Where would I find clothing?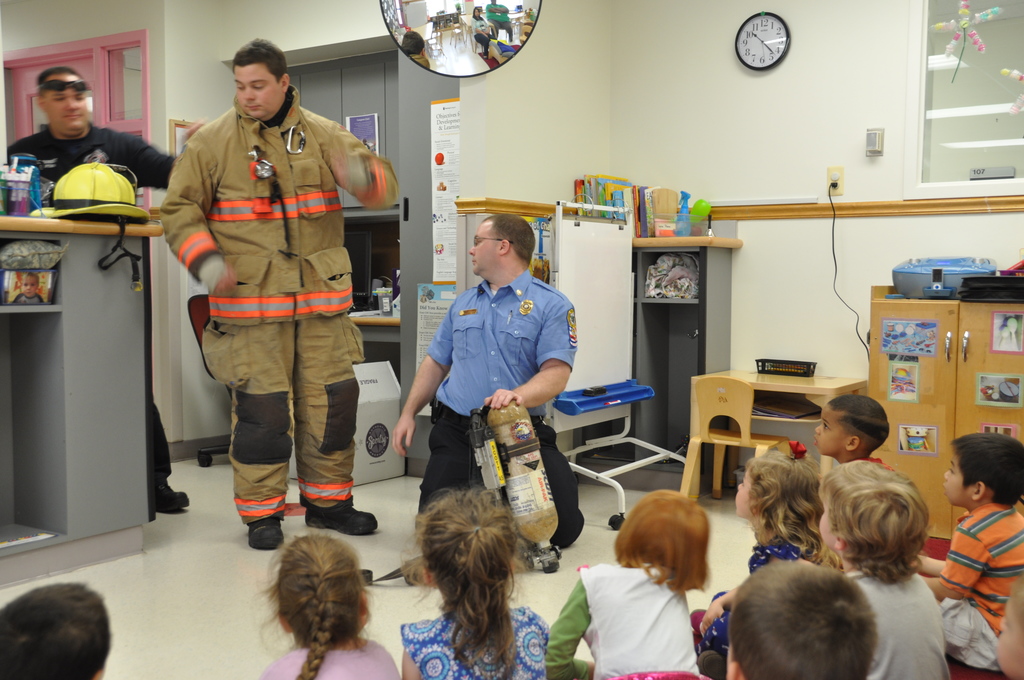
At bbox=[253, 644, 404, 679].
